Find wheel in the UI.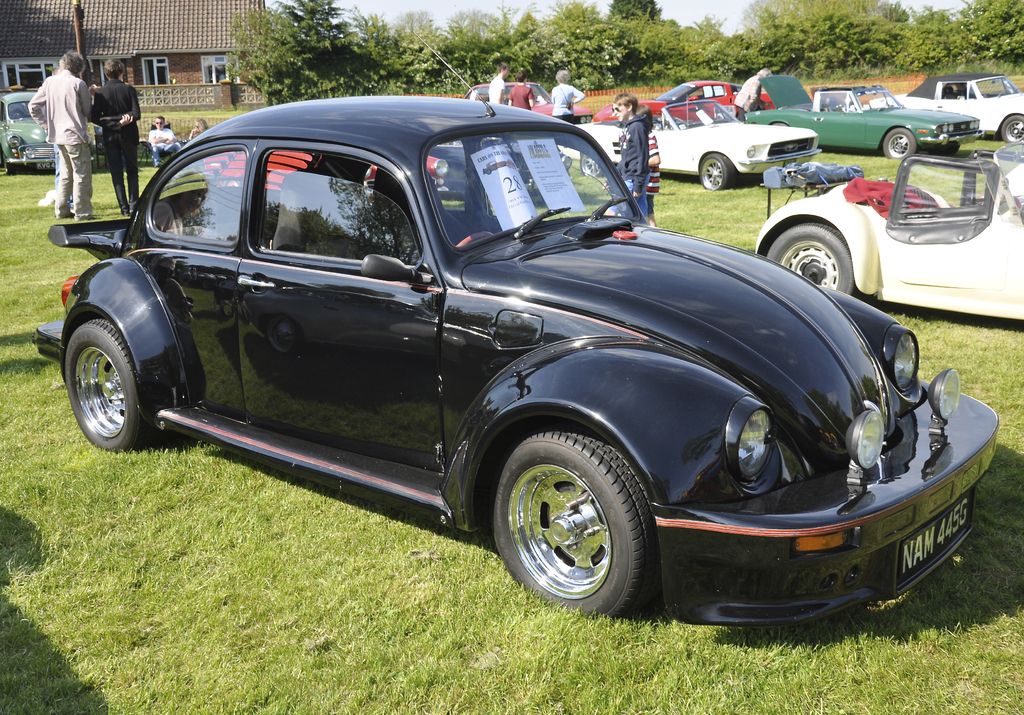
UI element at pyautogui.locateOnScreen(999, 117, 1023, 144).
